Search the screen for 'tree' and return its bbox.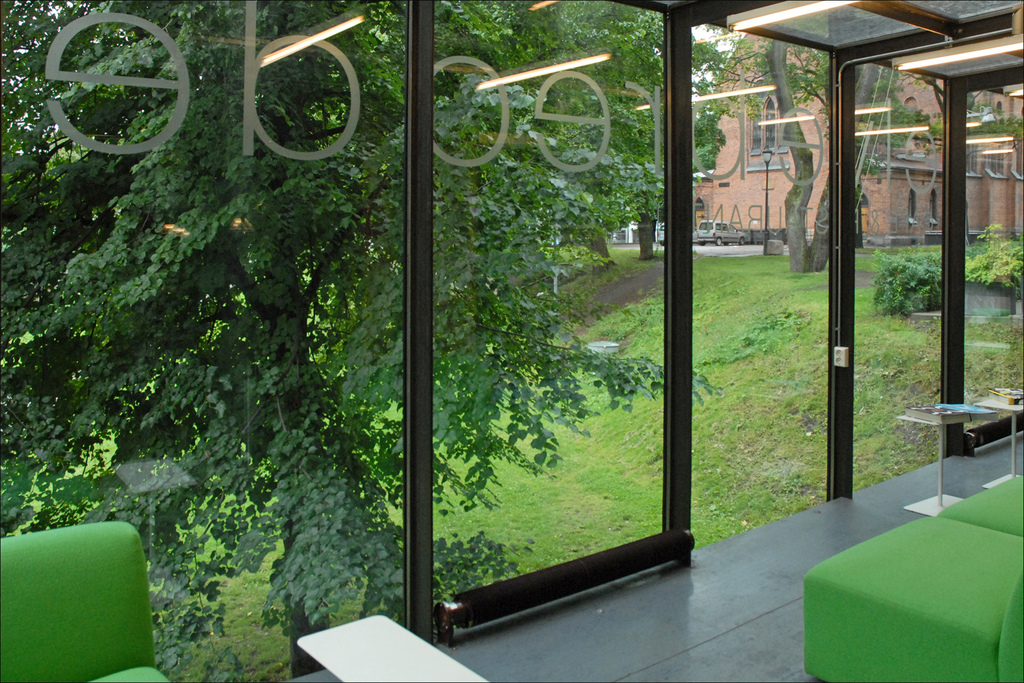
Found: pyautogui.locateOnScreen(0, 1, 723, 674).
